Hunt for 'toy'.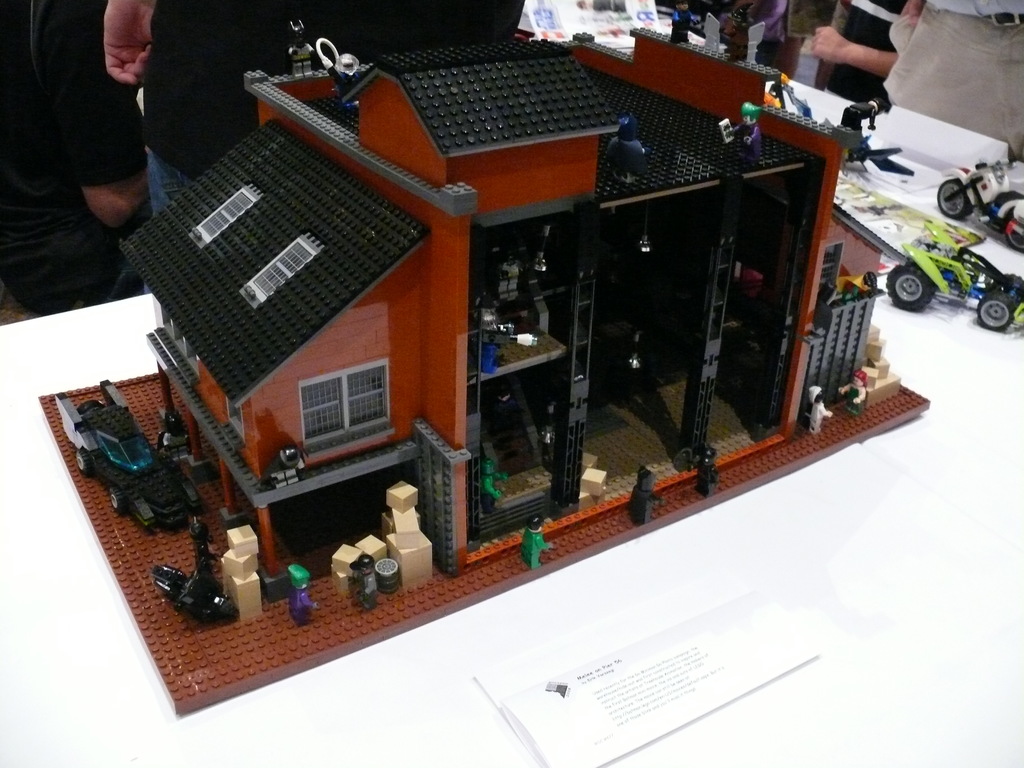
Hunted down at box=[33, 22, 934, 720].
